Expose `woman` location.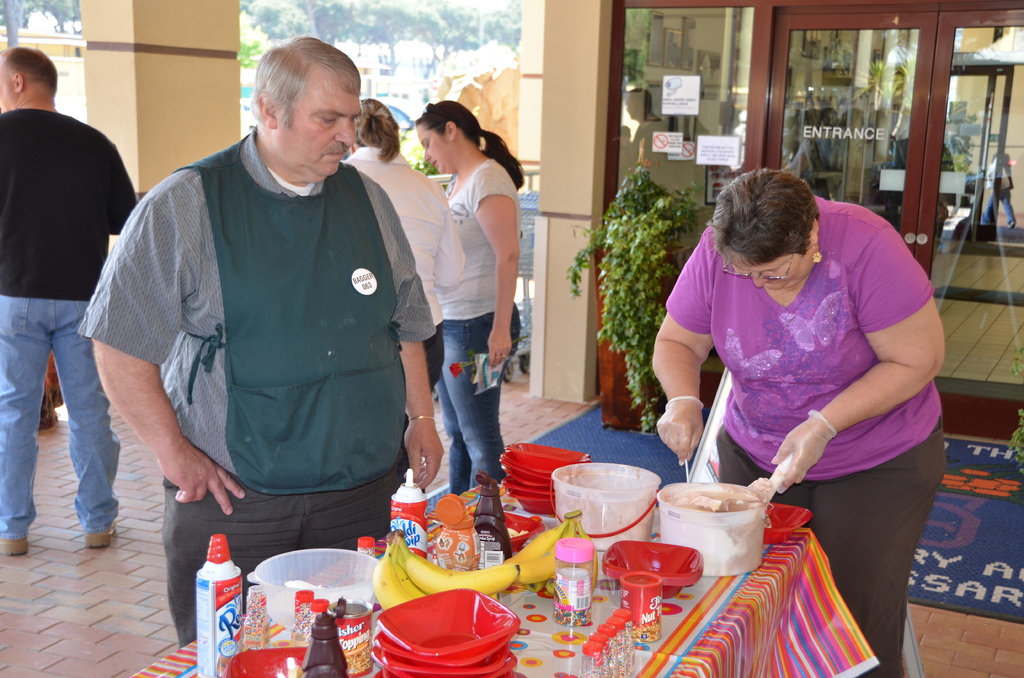
Exposed at bbox(409, 93, 530, 495).
